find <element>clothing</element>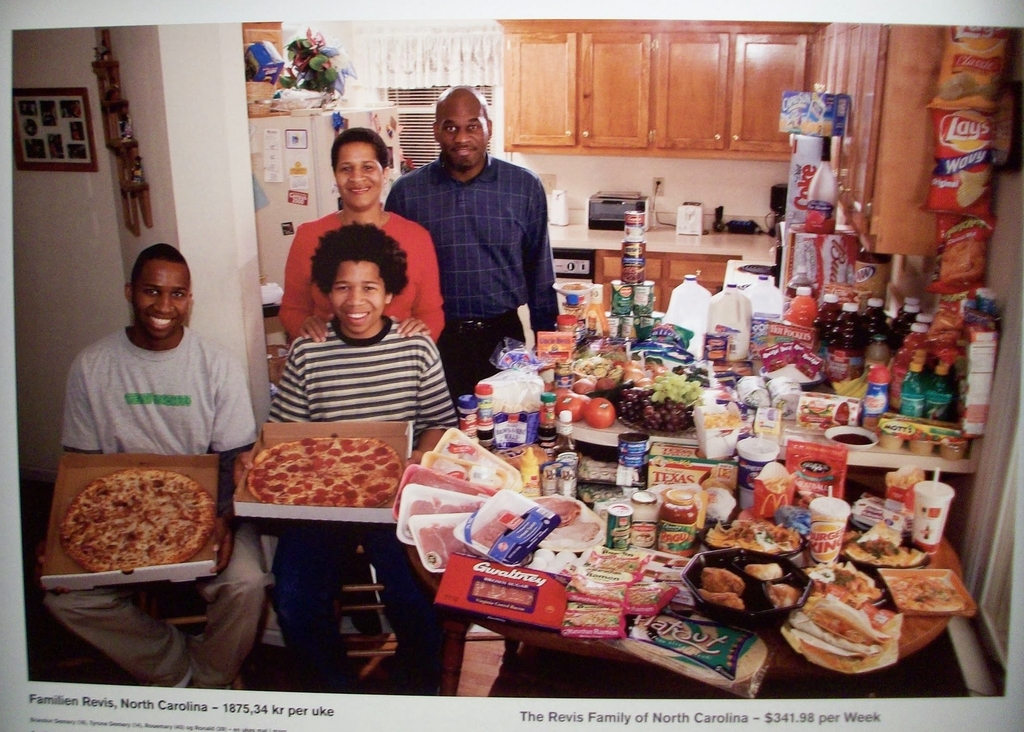
detection(267, 316, 460, 689)
